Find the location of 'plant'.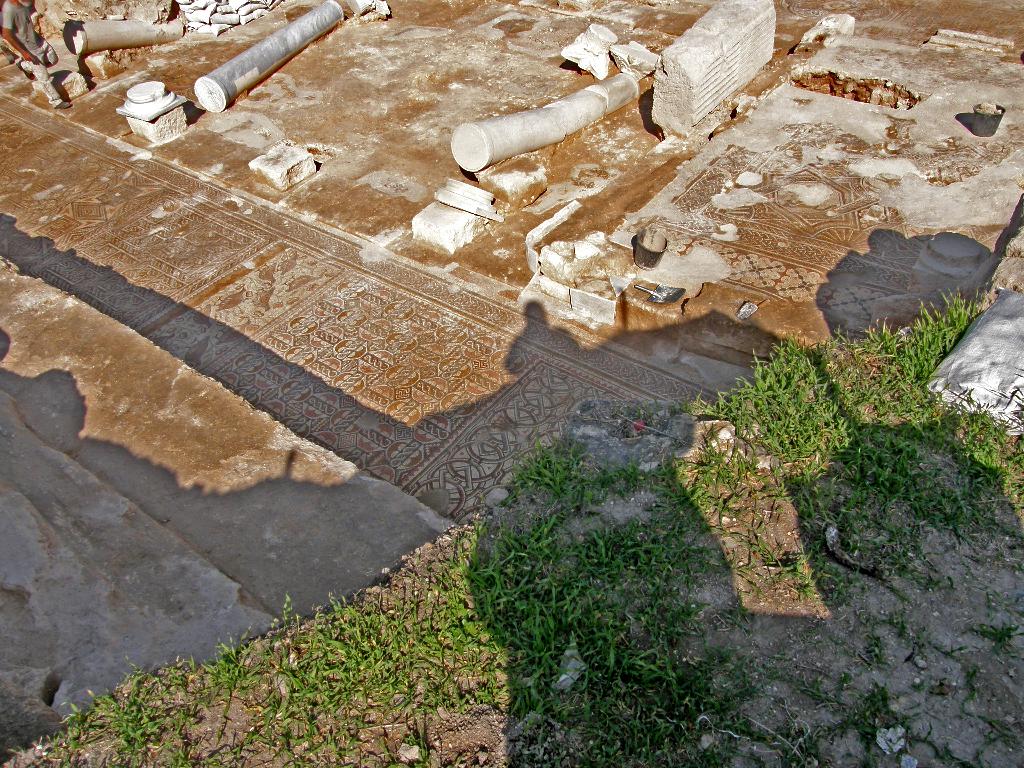
Location: (808, 287, 997, 427).
